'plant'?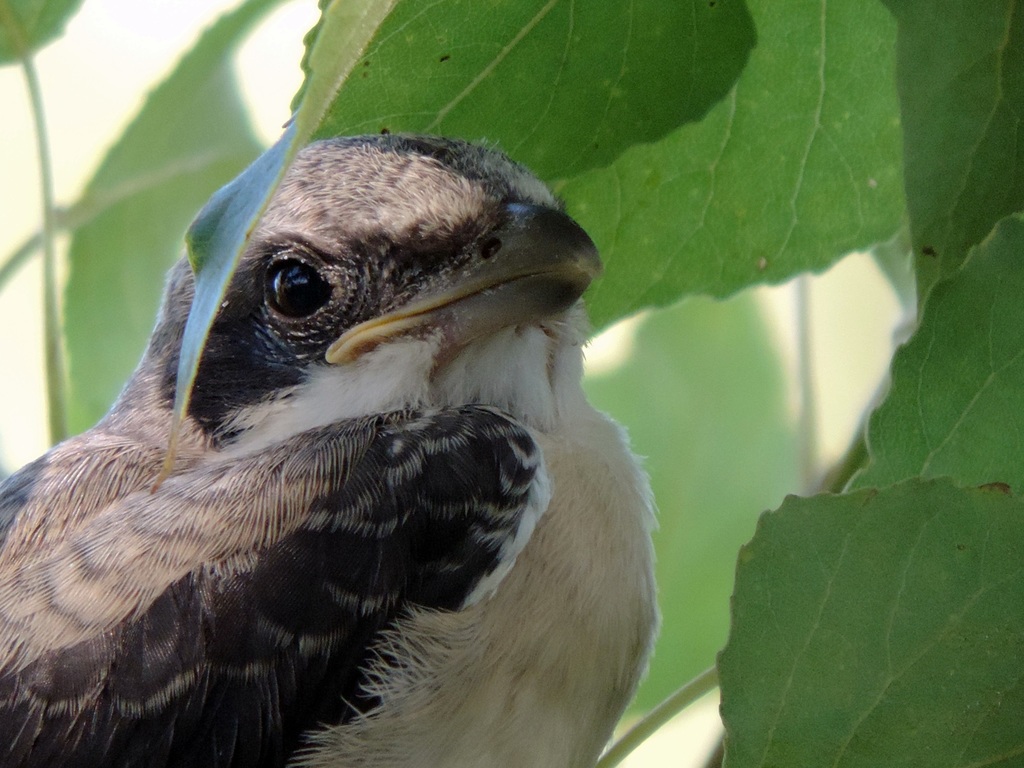
0 0 1023 767
